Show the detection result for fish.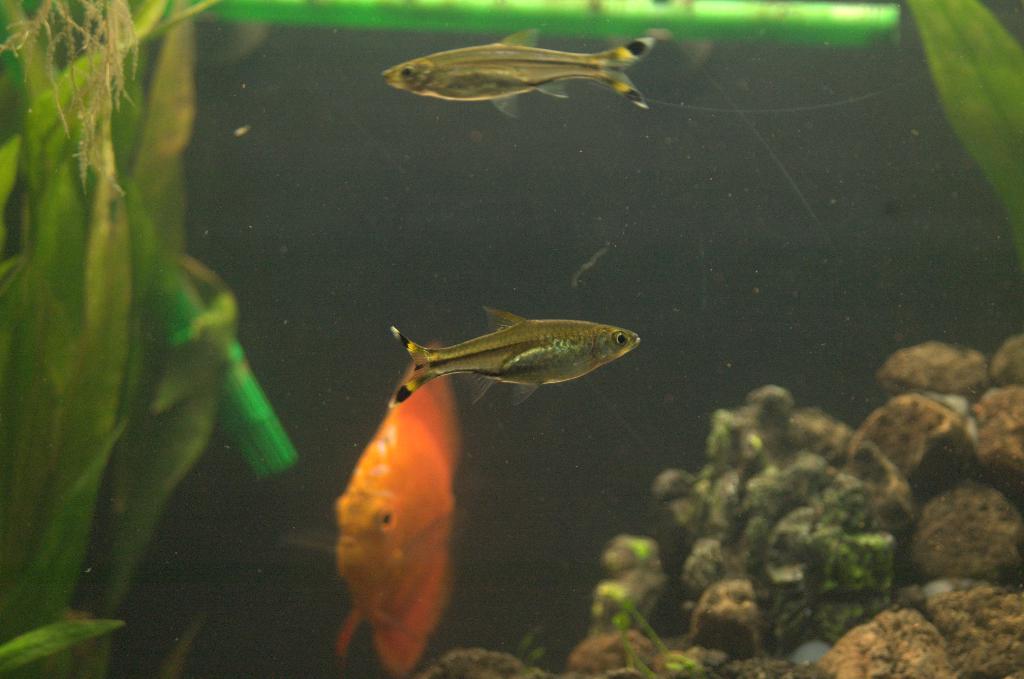
(375,26,660,124).
